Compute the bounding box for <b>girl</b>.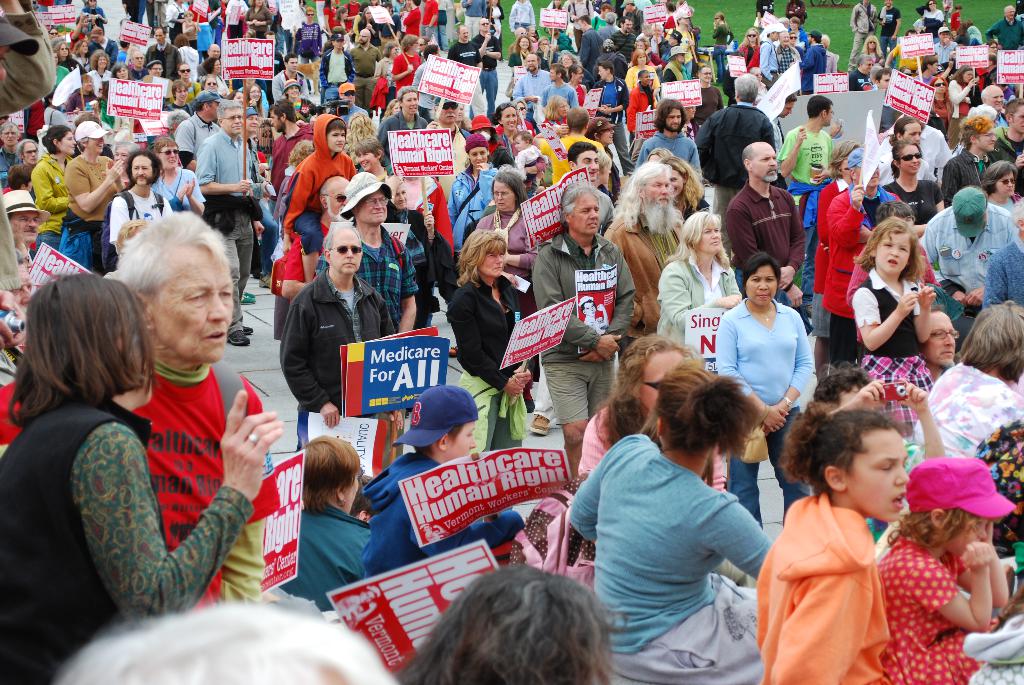
<bbox>878, 461, 1009, 684</bbox>.
